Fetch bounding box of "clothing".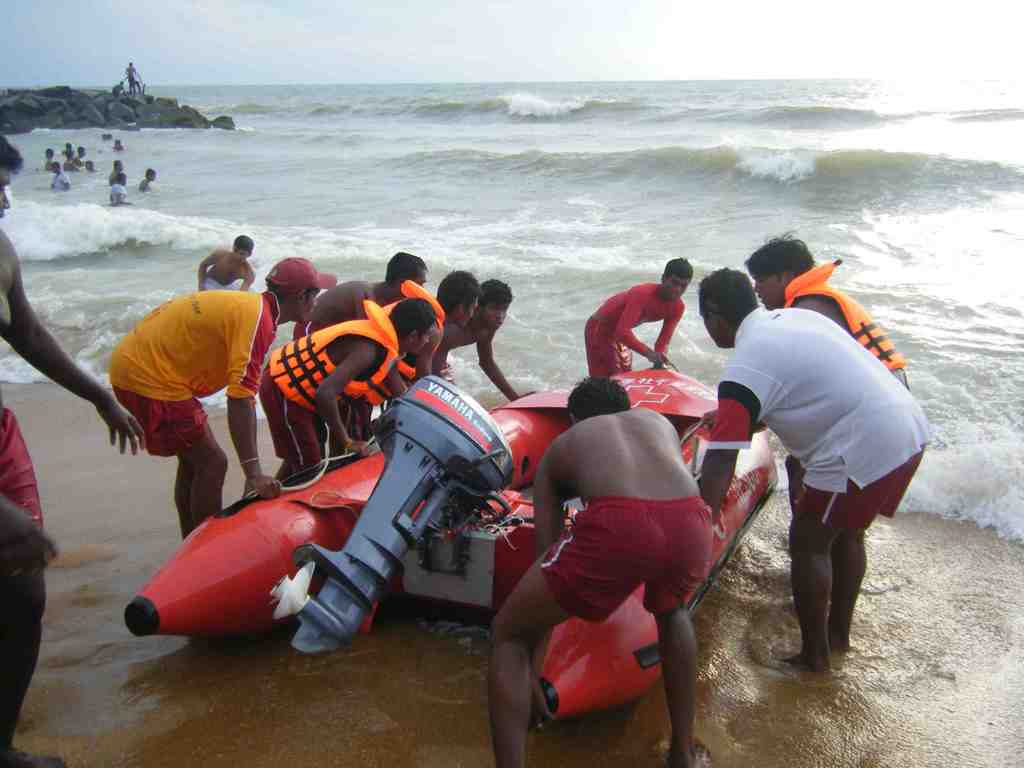
Bbox: <bbox>582, 282, 685, 378</bbox>.
